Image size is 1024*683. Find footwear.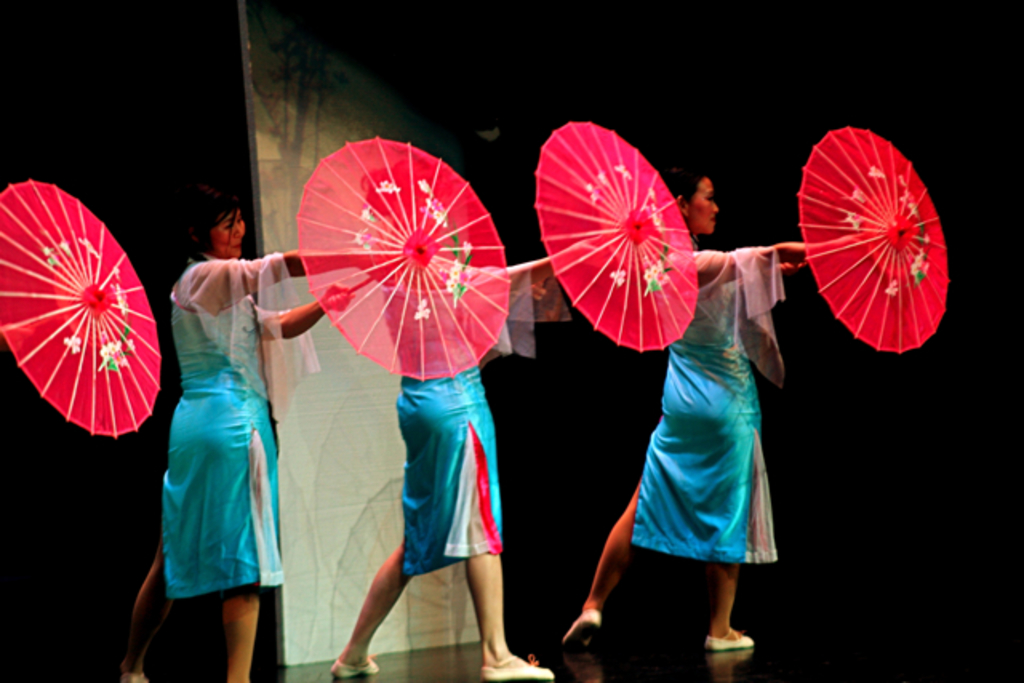
select_region(330, 656, 378, 677).
